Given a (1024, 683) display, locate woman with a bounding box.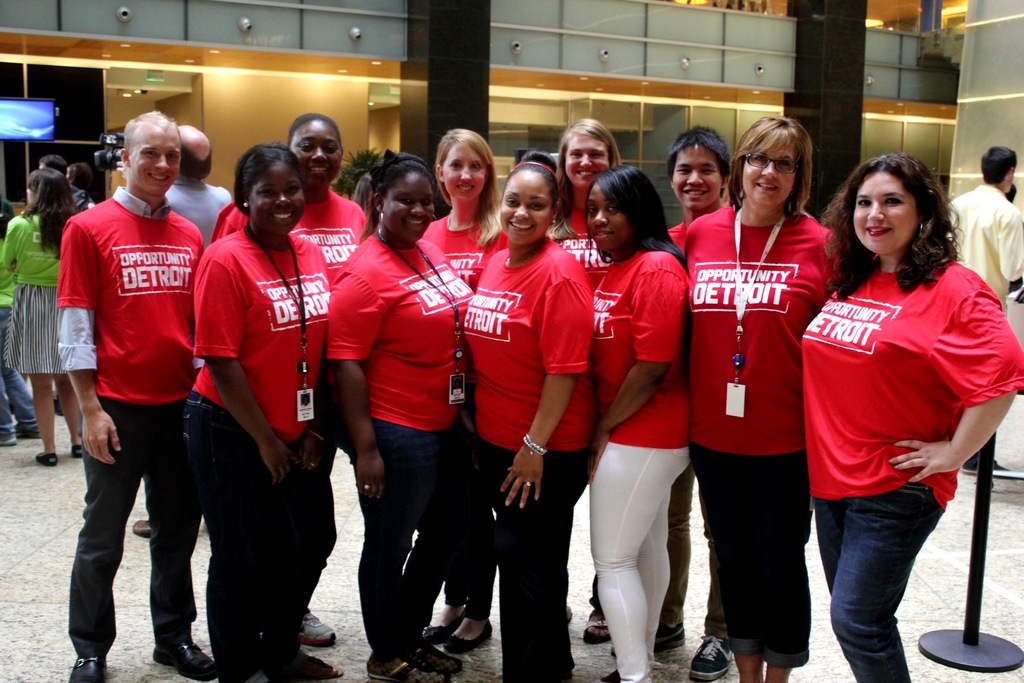
Located: (x1=458, y1=140, x2=598, y2=682).
